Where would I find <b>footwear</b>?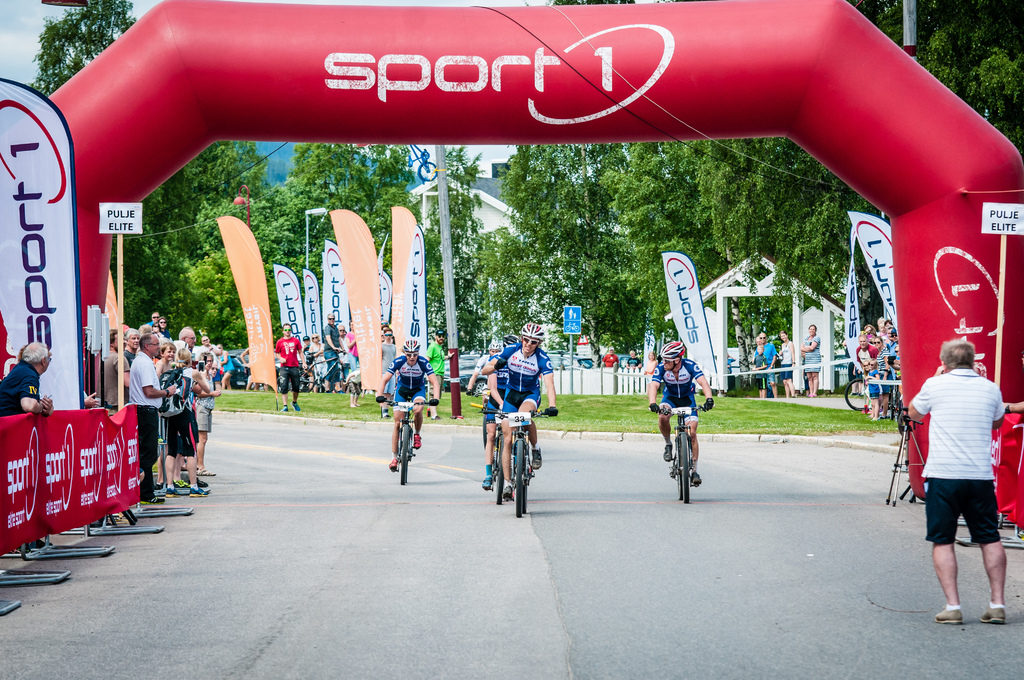
At [left=280, top=403, right=286, bottom=412].
